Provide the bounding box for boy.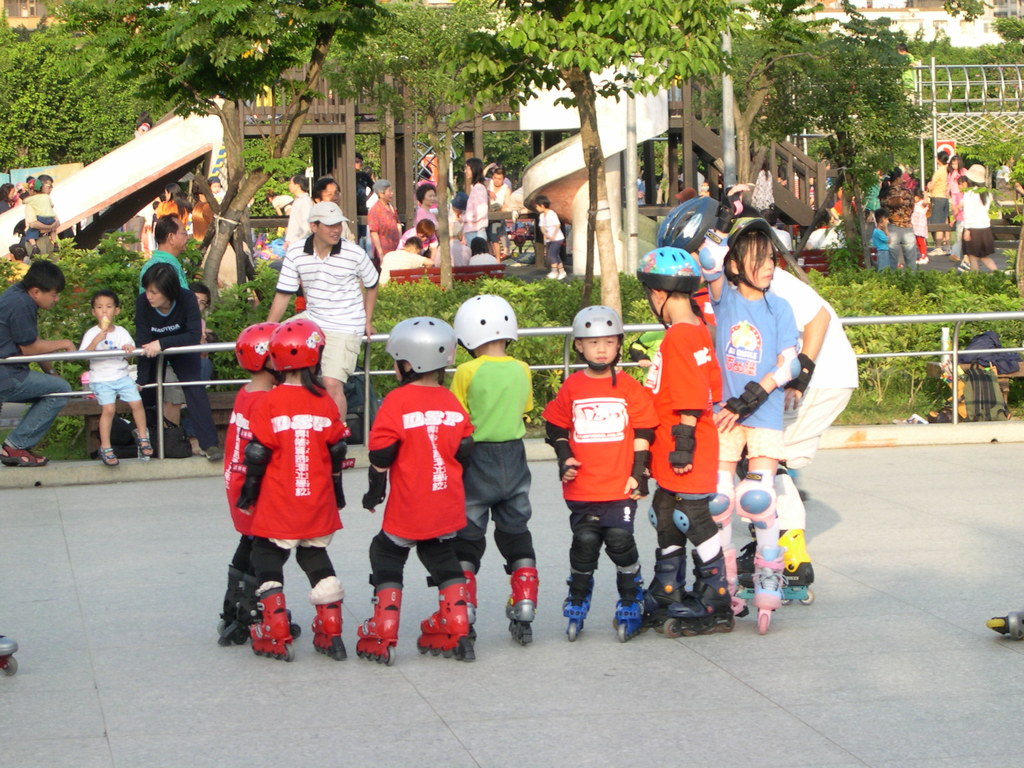
<bbox>442, 291, 541, 656</bbox>.
